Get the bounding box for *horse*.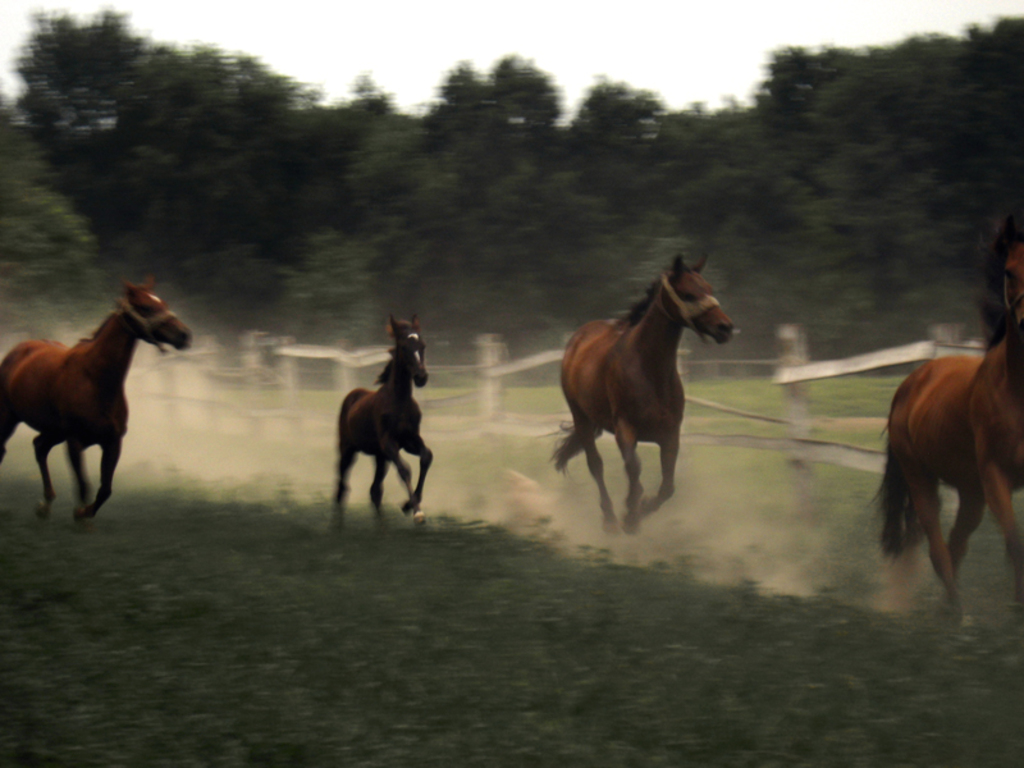
box(337, 310, 433, 526).
